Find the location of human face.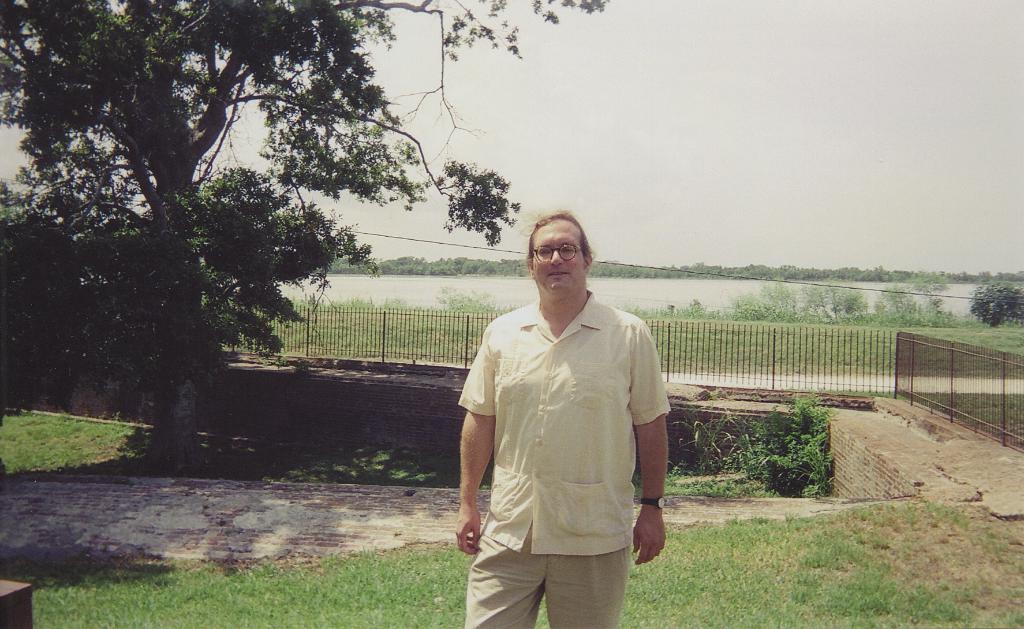
Location: 530, 217, 588, 296.
